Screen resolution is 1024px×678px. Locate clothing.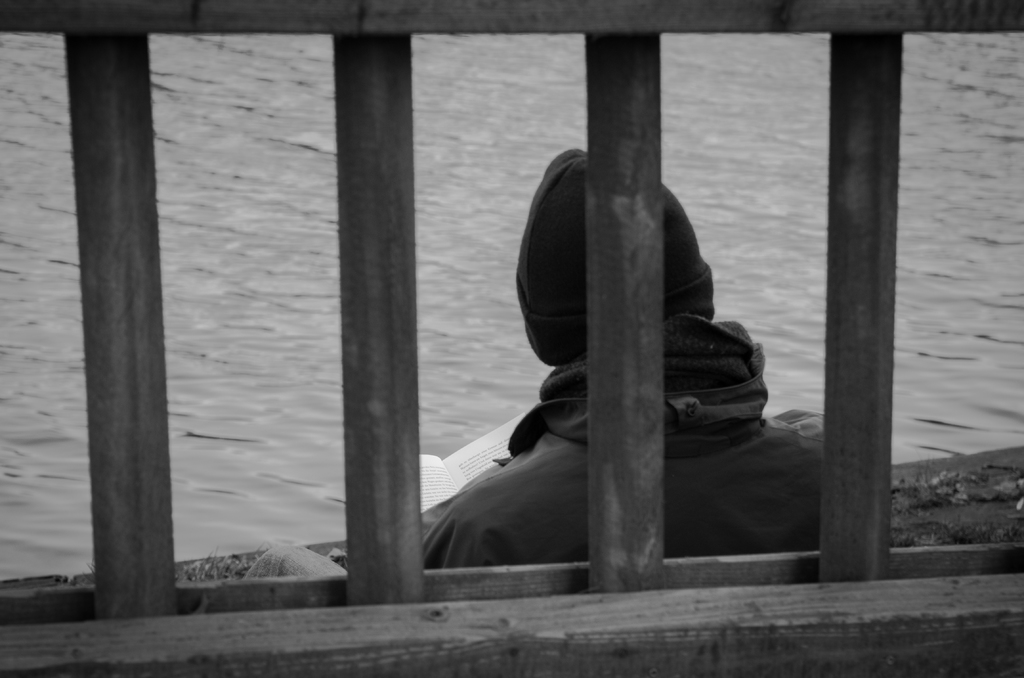
(242,314,825,578).
